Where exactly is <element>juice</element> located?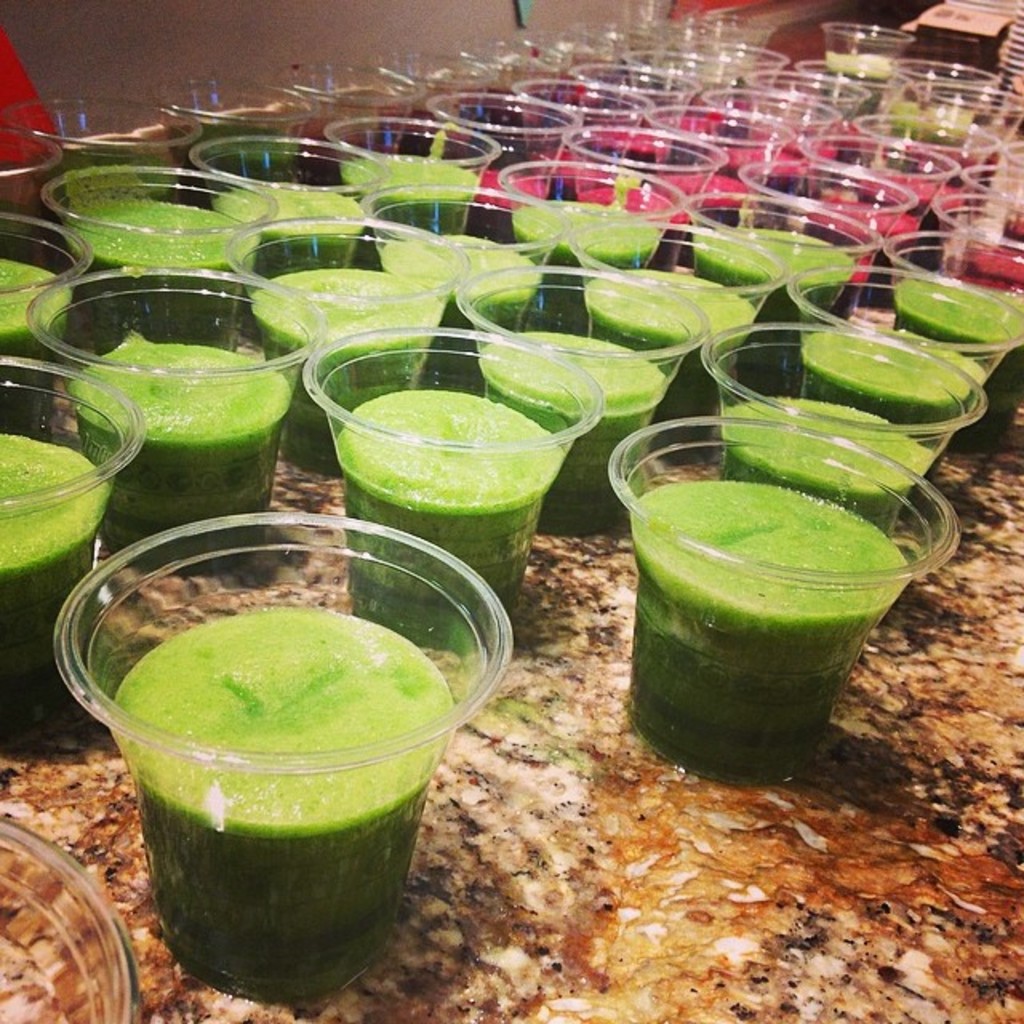
Its bounding box is (496, 192, 669, 277).
